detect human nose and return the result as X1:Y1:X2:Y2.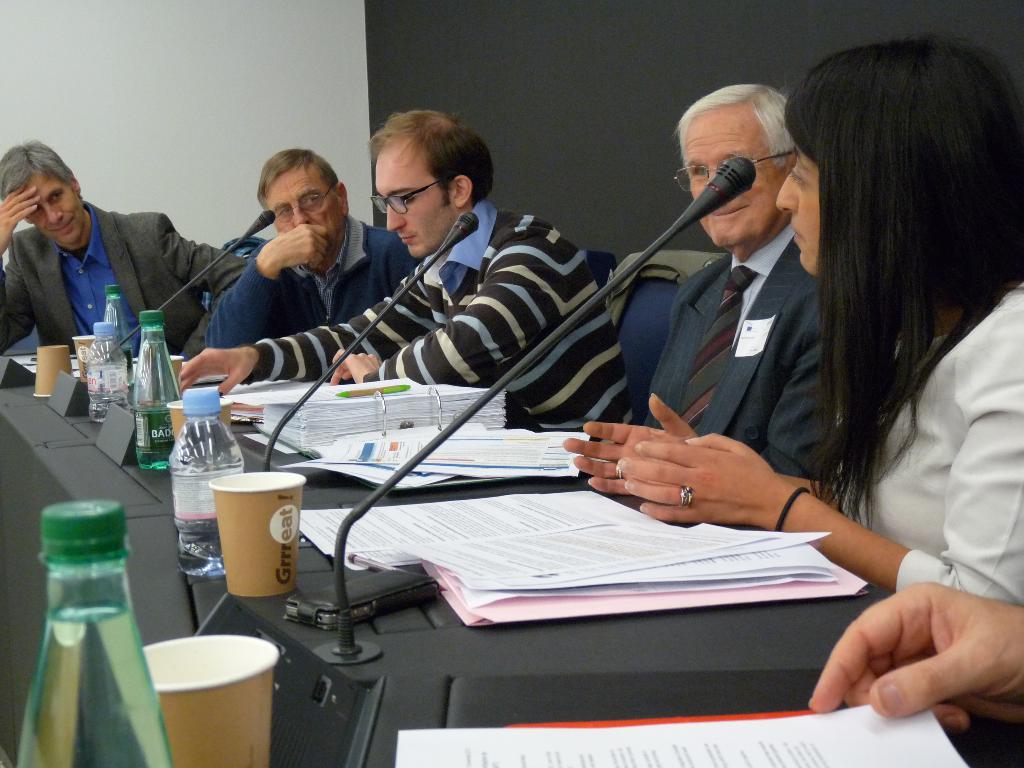
773:166:805:220.
